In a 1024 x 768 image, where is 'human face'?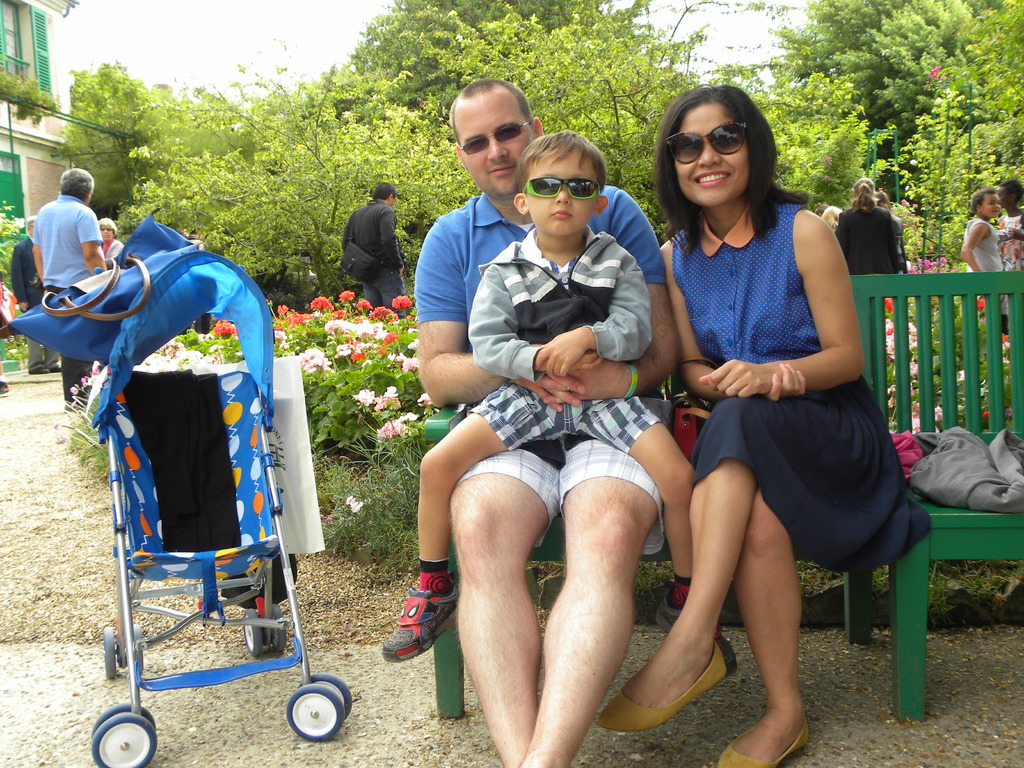
x1=523 y1=150 x2=596 y2=239.
